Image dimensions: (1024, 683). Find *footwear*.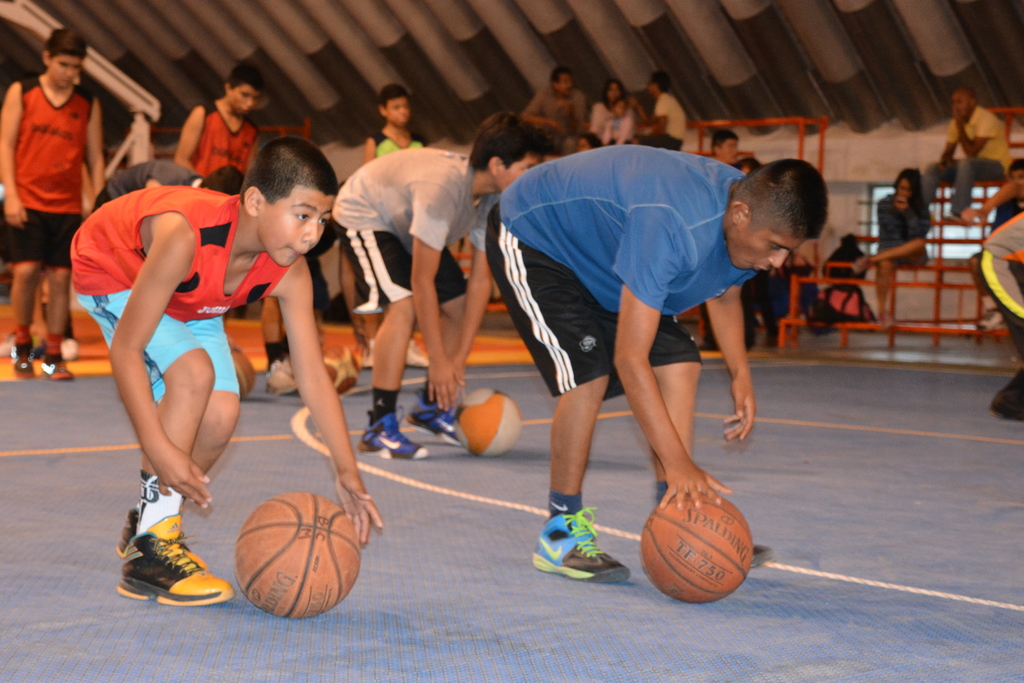
[left=115, top=506, right=210, bottom=571].
